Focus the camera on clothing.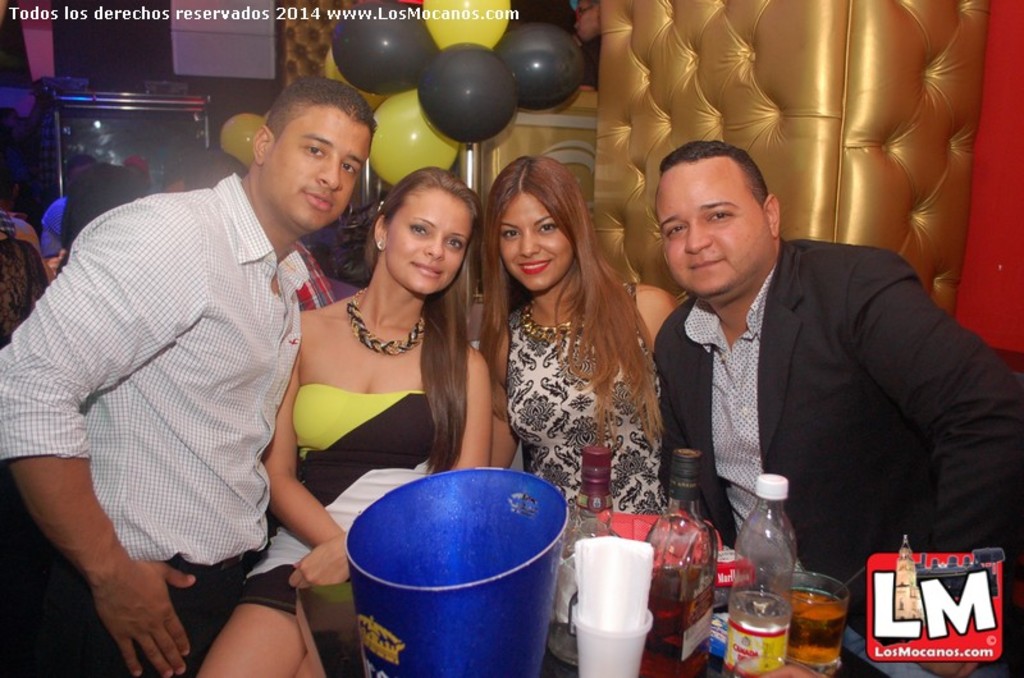
Focus region: [650,230,1023,631].
